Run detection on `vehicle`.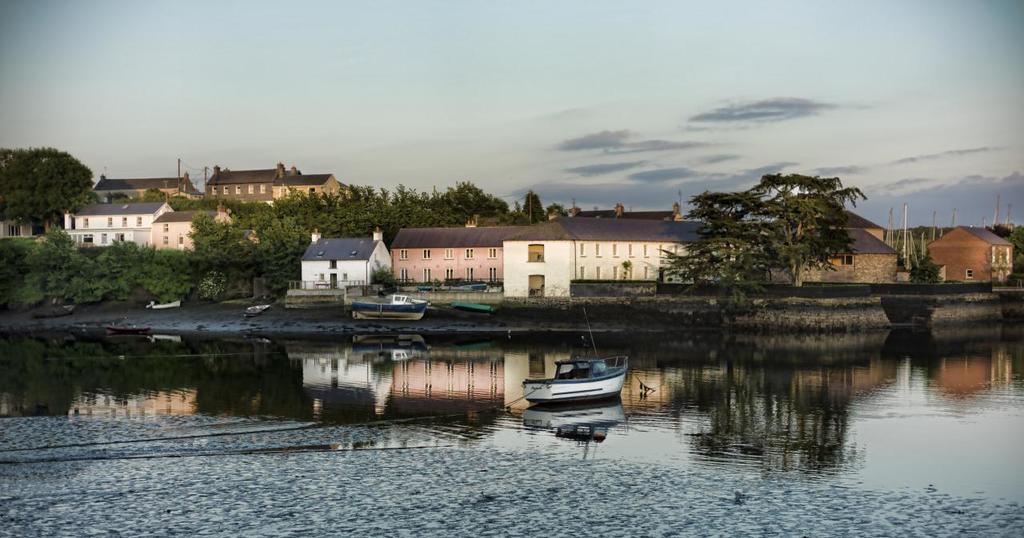
Result: detection(244, 302, 274, 319).
